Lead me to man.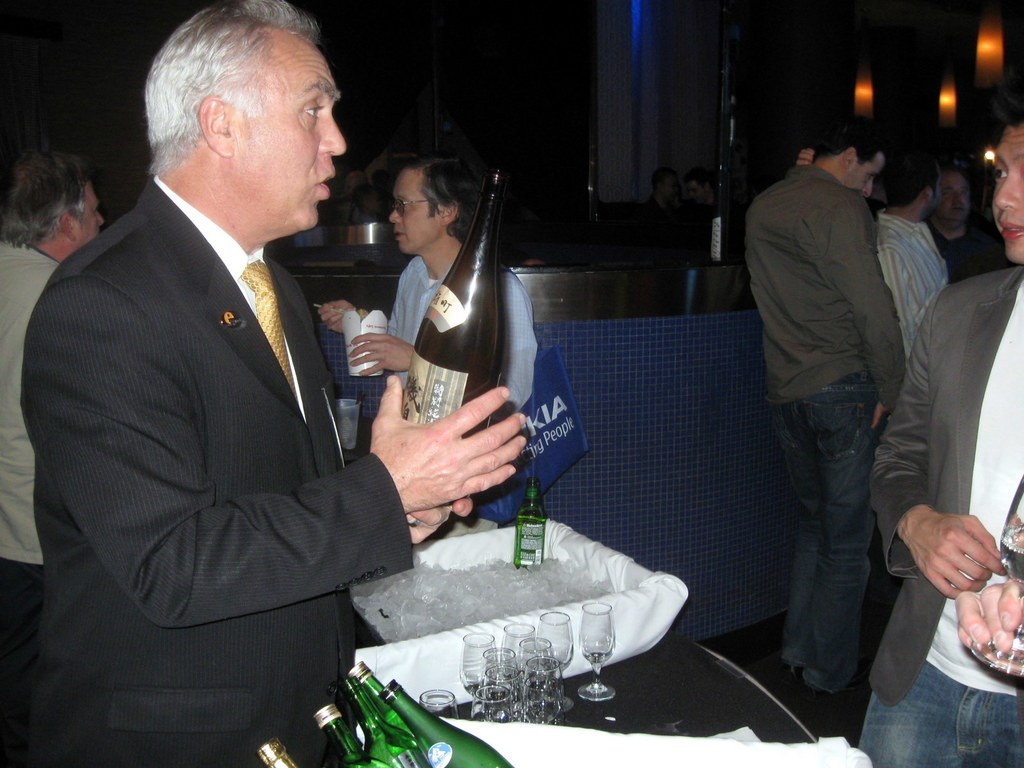
Lead to x1=922 y1=170 x2=1006 y2=285.
